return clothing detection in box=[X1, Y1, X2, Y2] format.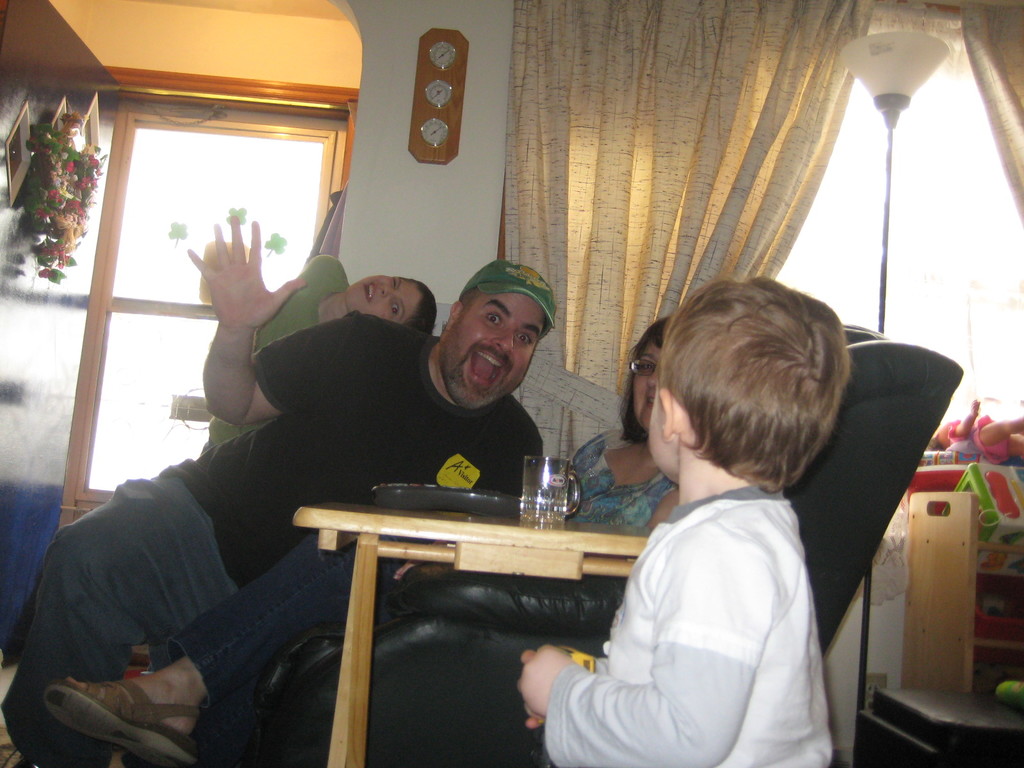
box=[534, 406, 862, 767].
